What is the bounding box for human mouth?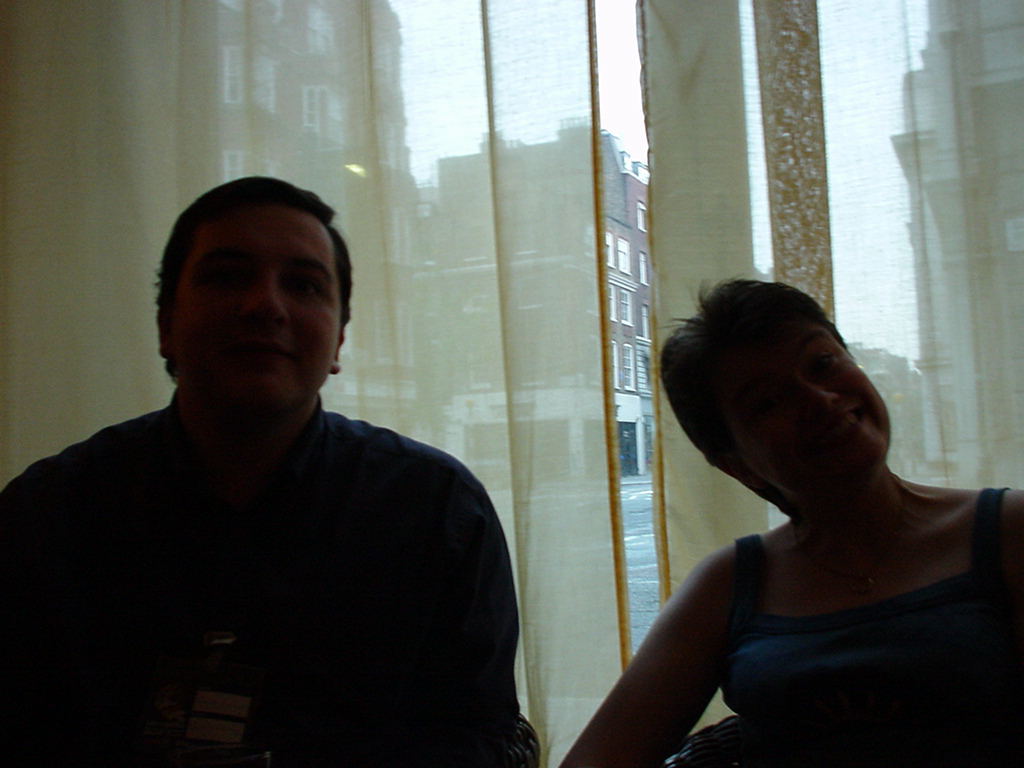
{"x1": 821, "y1": 404, "x2": 856, "y2": 451}.
